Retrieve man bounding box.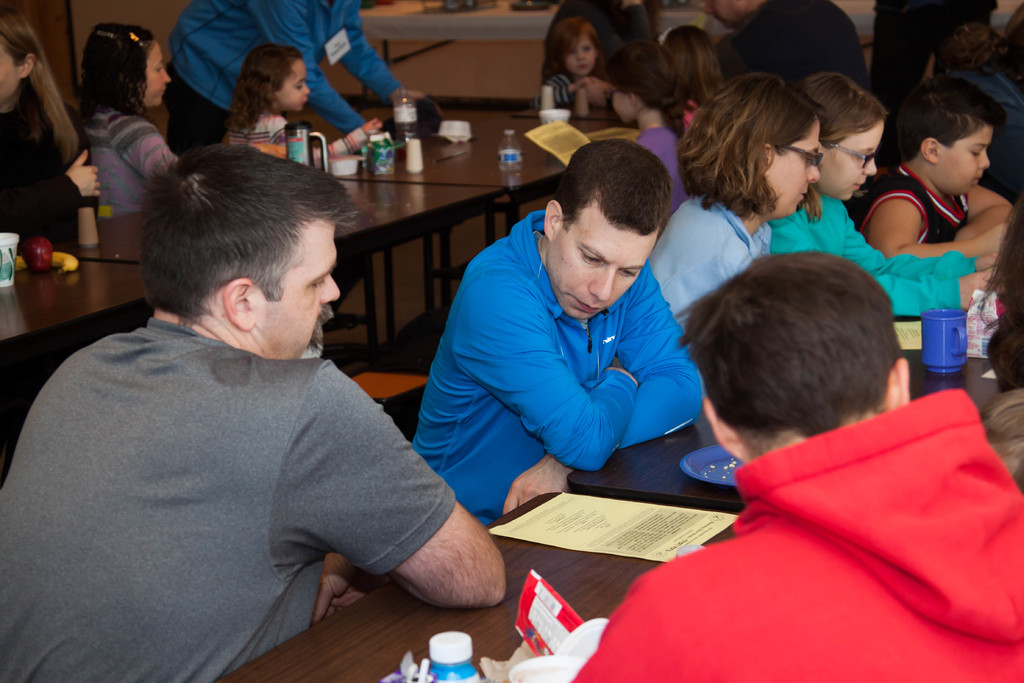
Bounding box: (703, 0, 866, 88).
